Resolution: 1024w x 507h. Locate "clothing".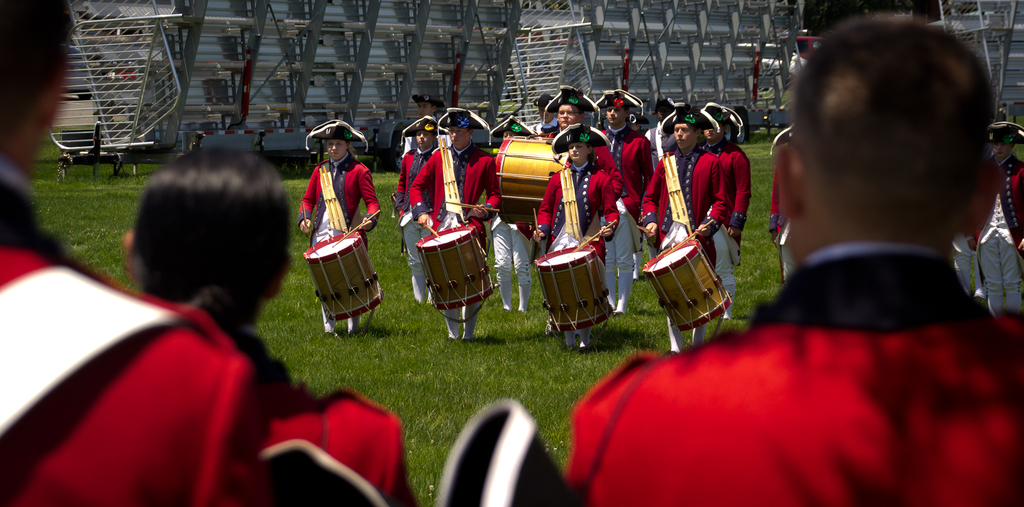
[640, 140, 722, 352].
